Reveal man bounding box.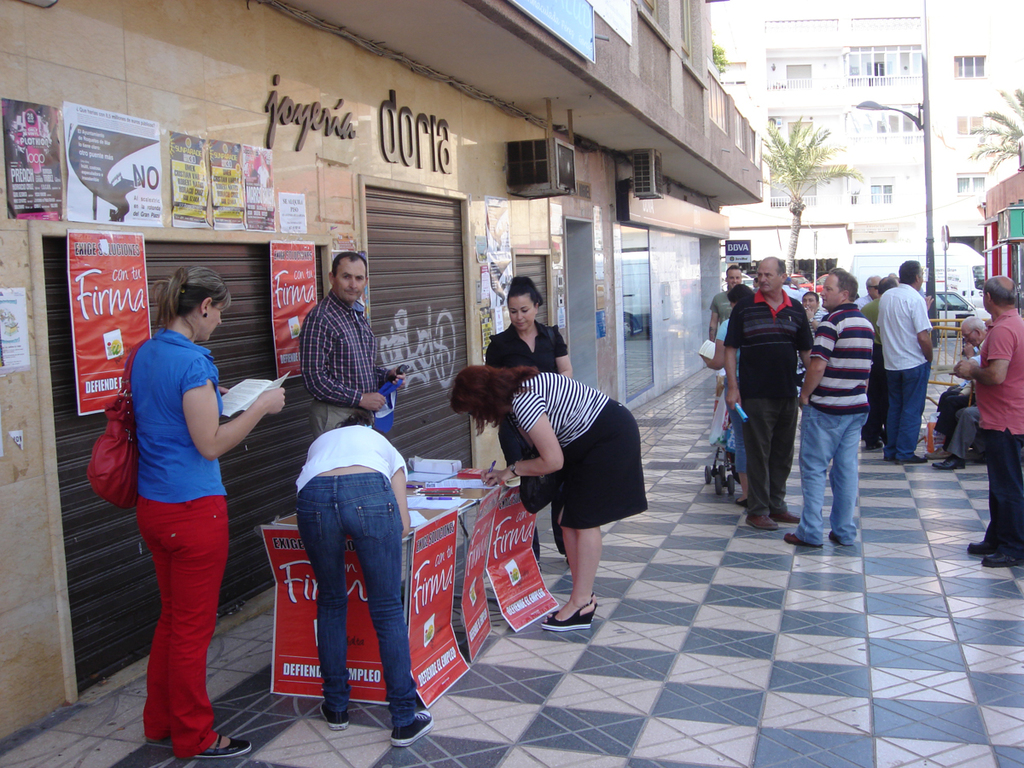
Revealed: select_region(923, 315, 986, 460).
